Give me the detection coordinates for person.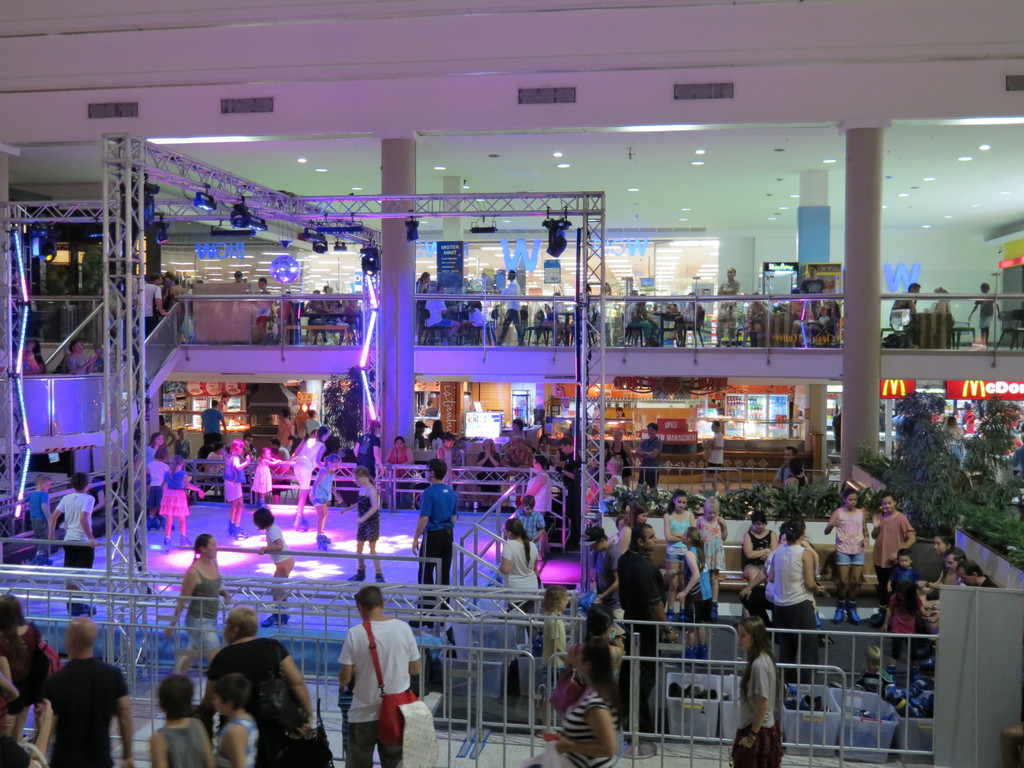
bbox=[695, 494, 730, 618].
